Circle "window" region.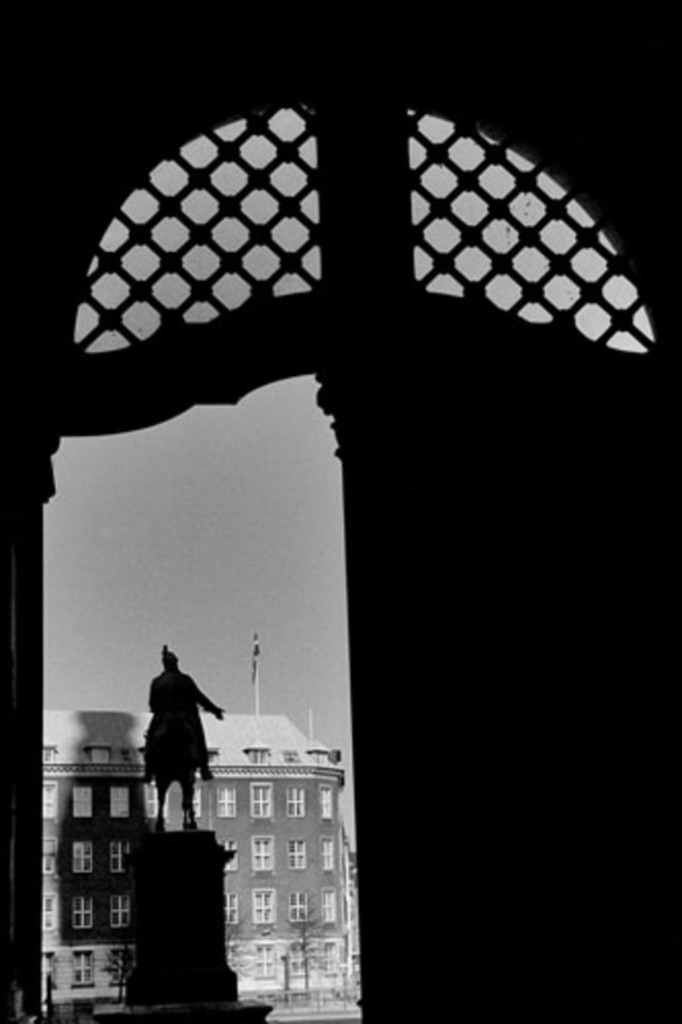
Region: crop(218, 837, 237, 870).
